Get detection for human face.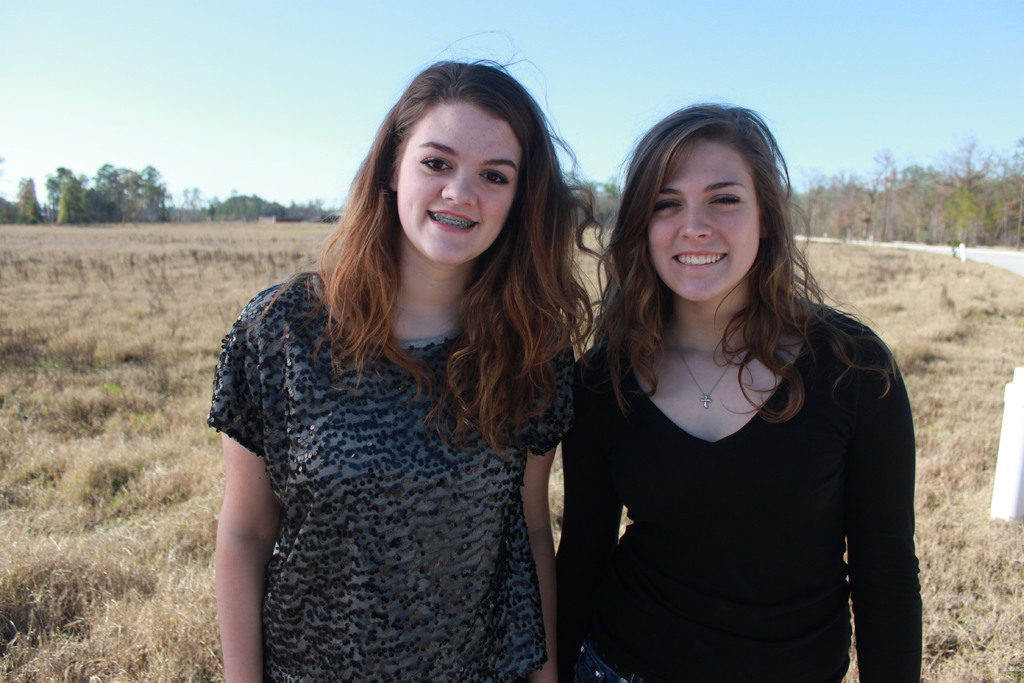
Detection: detection(396, 100, 522, 267).
